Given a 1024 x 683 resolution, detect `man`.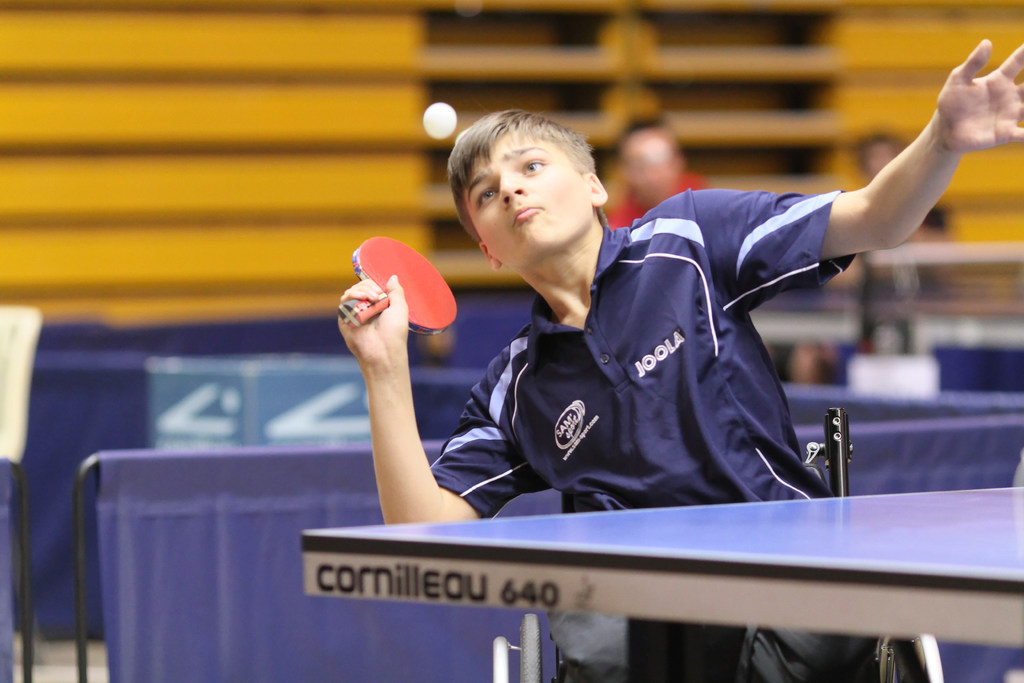
crop(387, 94, 923, 544).
